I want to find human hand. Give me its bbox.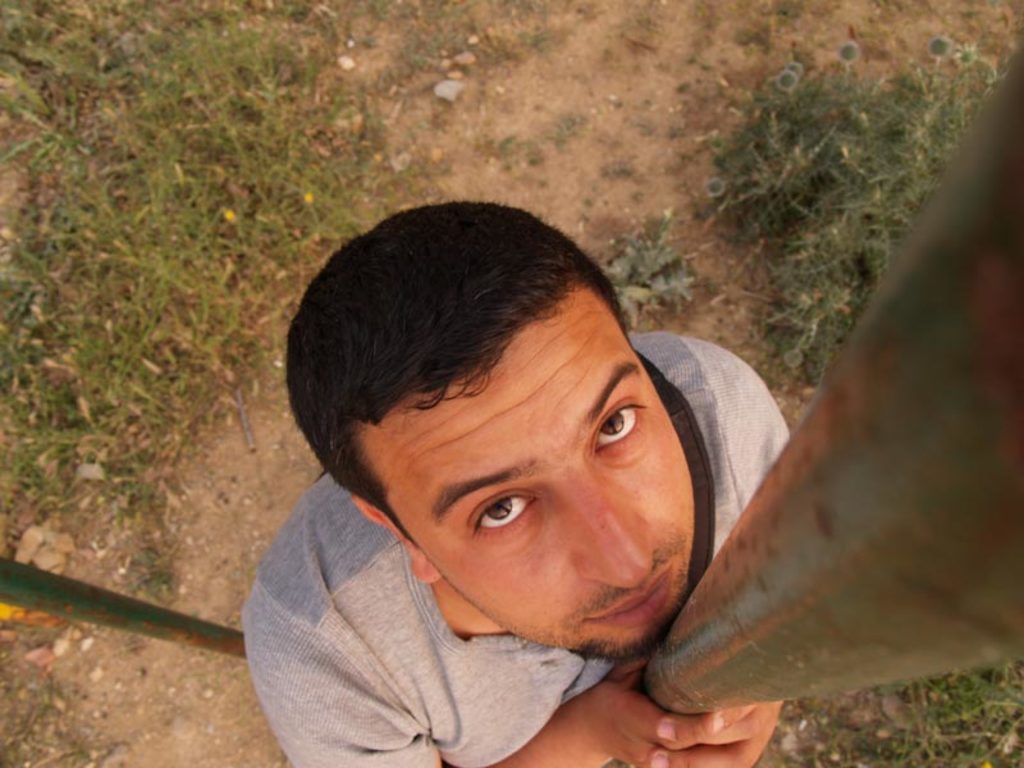
<region>575, 646, 671, 767</region>.
